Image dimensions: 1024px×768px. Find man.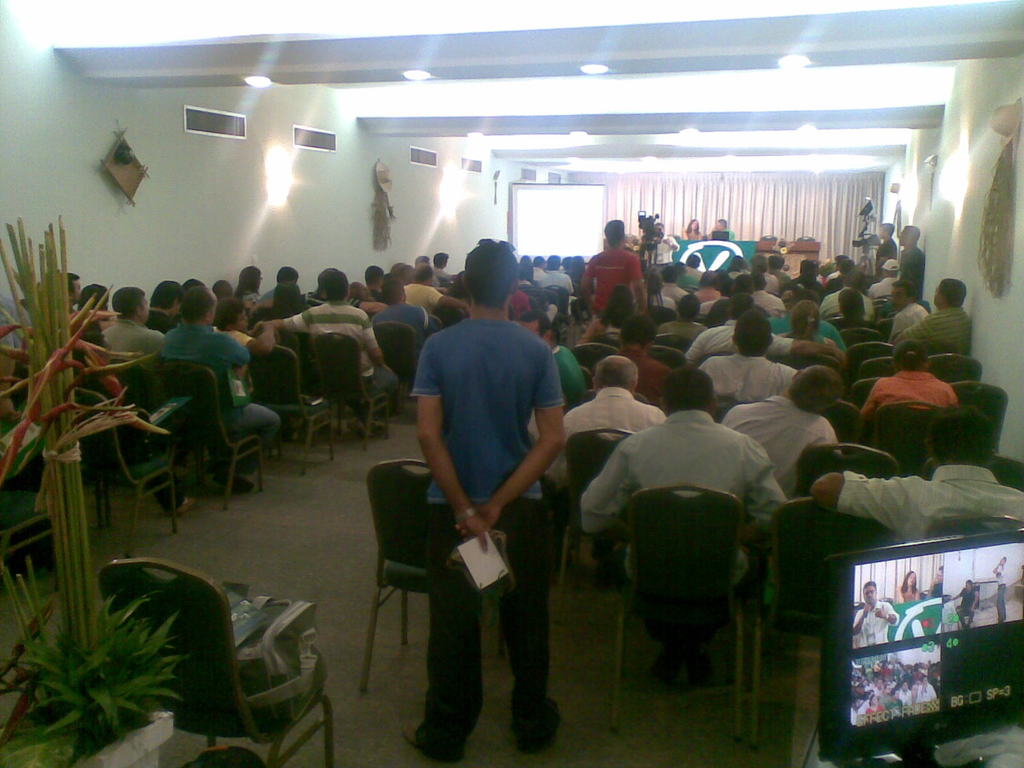
<bbox>359, 266, 379, 303</bbox>.
